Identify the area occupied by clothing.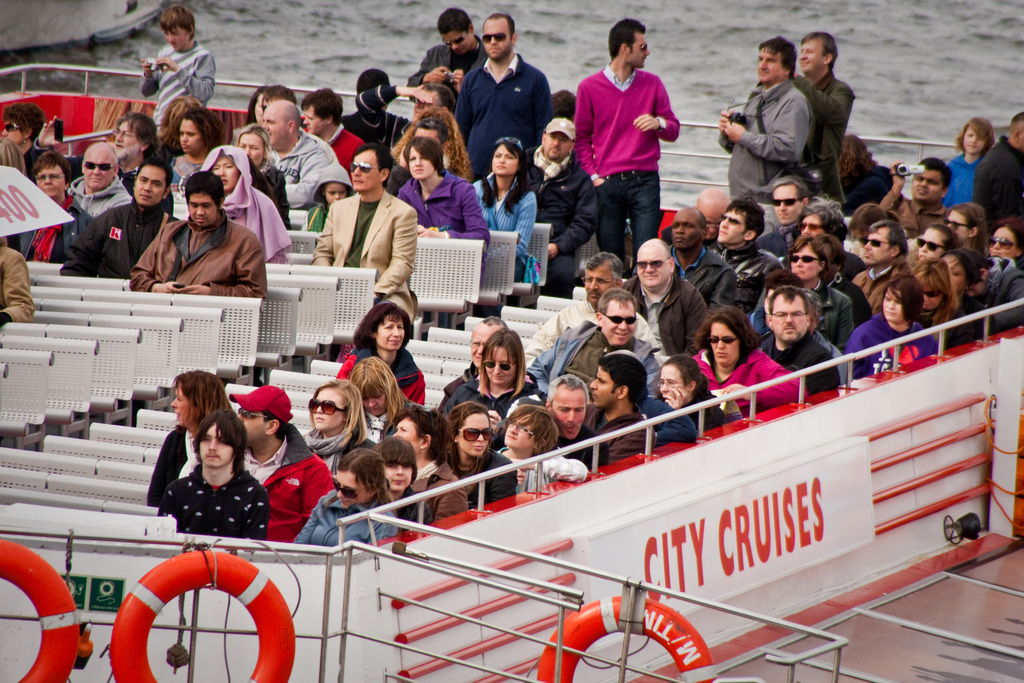
Area: 442, 379, 536, 409.
